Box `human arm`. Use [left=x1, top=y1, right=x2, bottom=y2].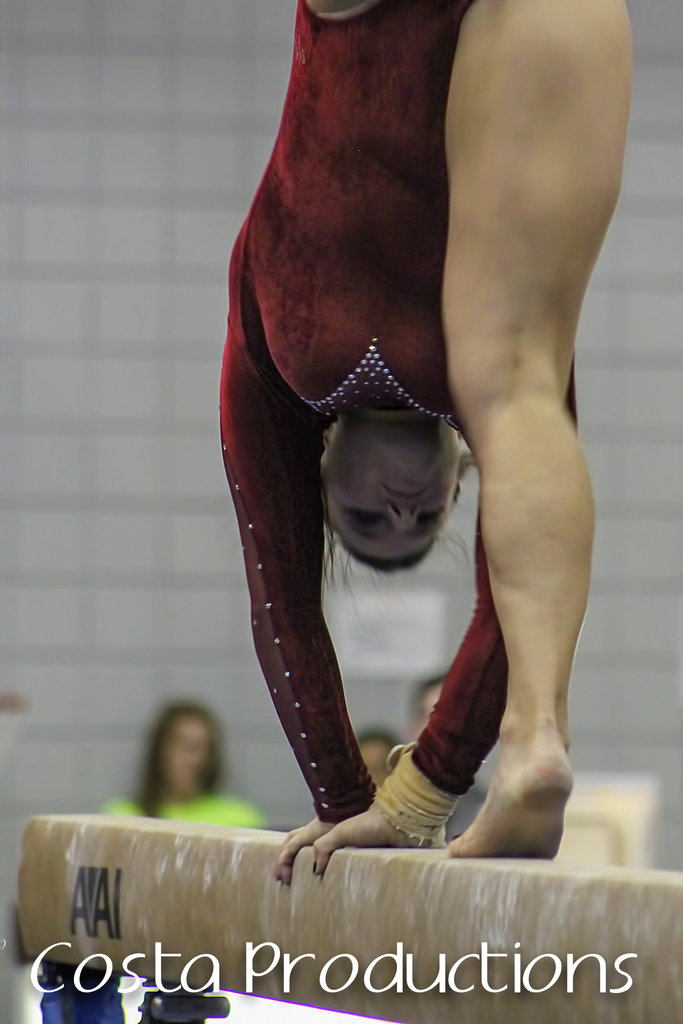
[left=218, top=370, right=387, bottom=885].
